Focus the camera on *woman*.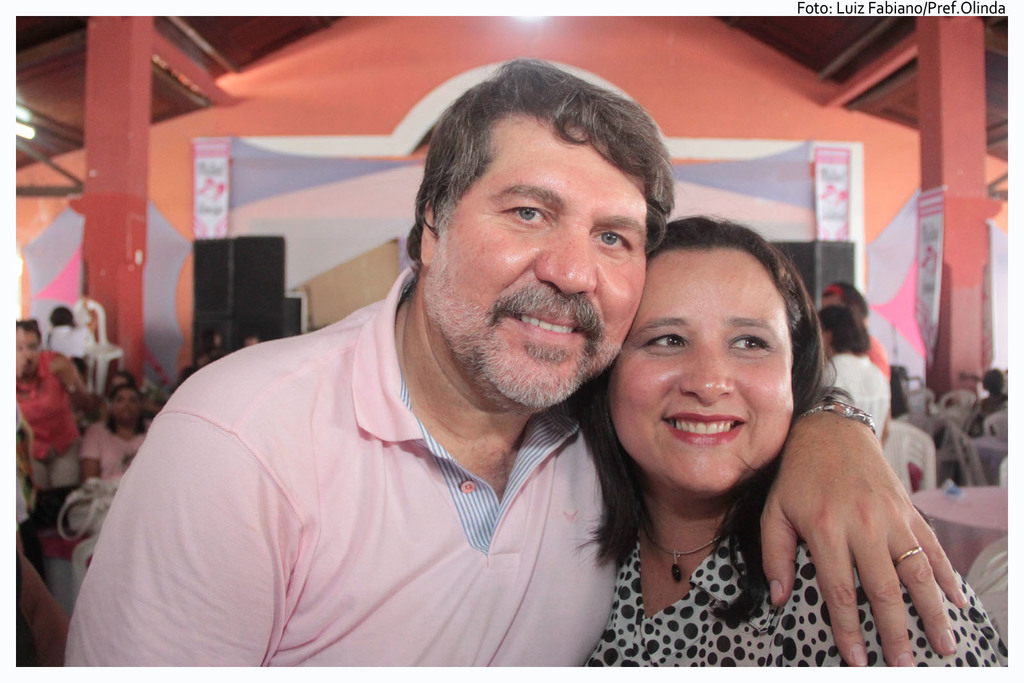
Focus region: box=[804, 287, 894, 376].
